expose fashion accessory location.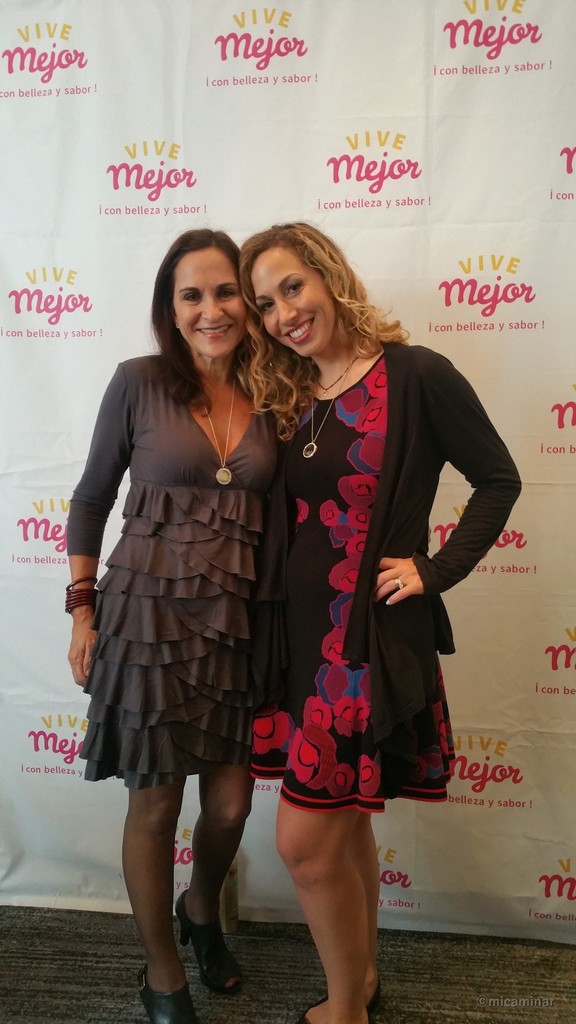
Exposed at x1=303, y1=343, x2=358, y2=463.
